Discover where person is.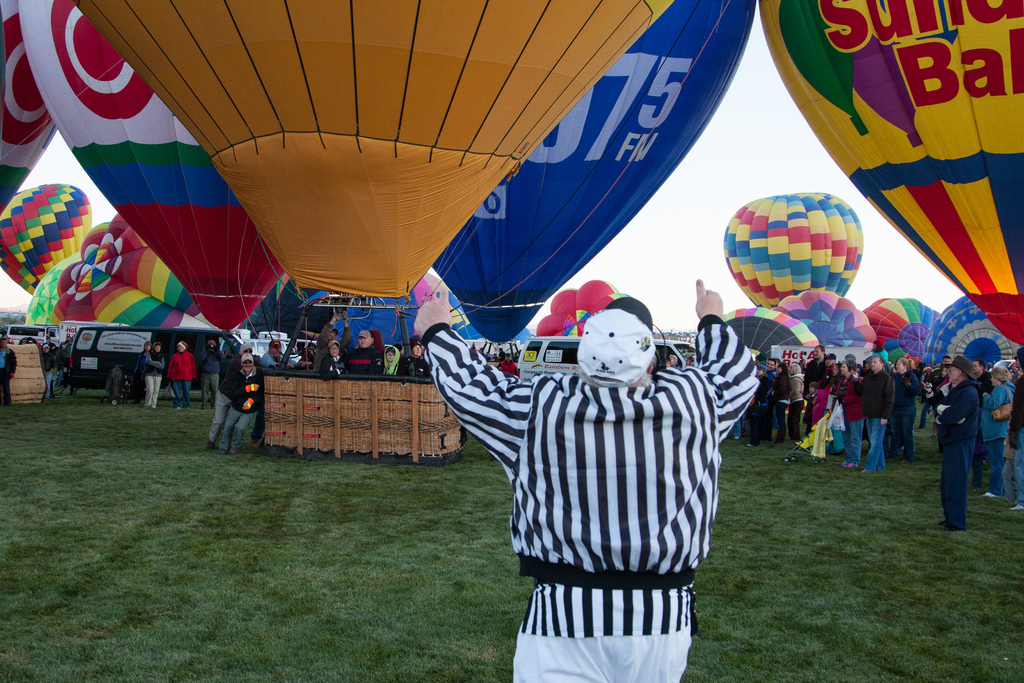
Discovered at l=376, t=345, r=403, b=374.
